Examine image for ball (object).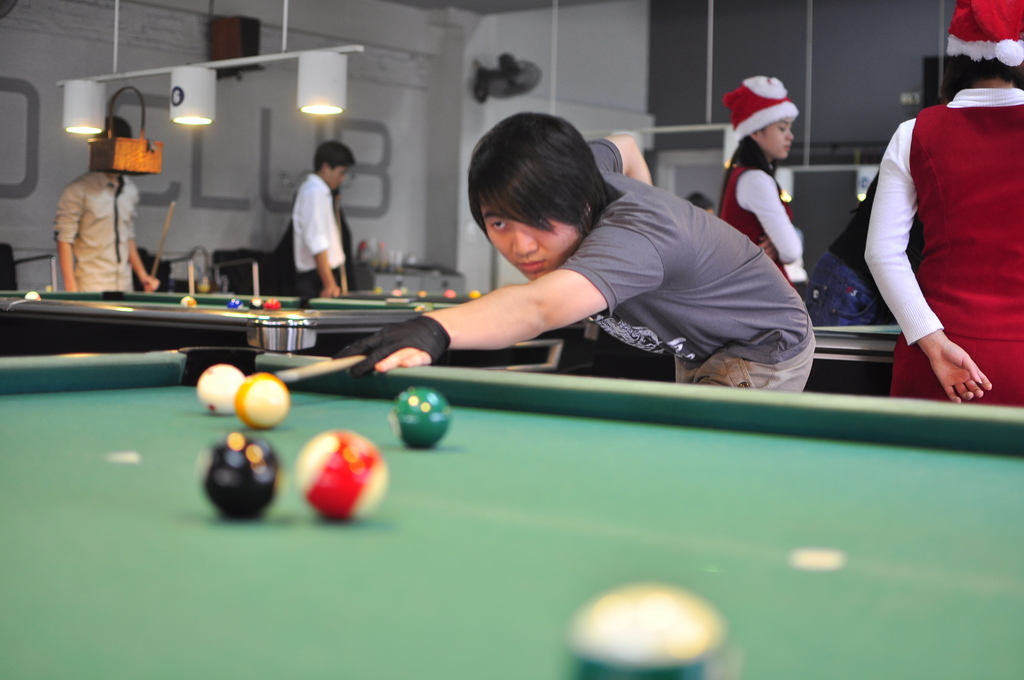
Examination result: l=562, t=580, r=743, b=679.
